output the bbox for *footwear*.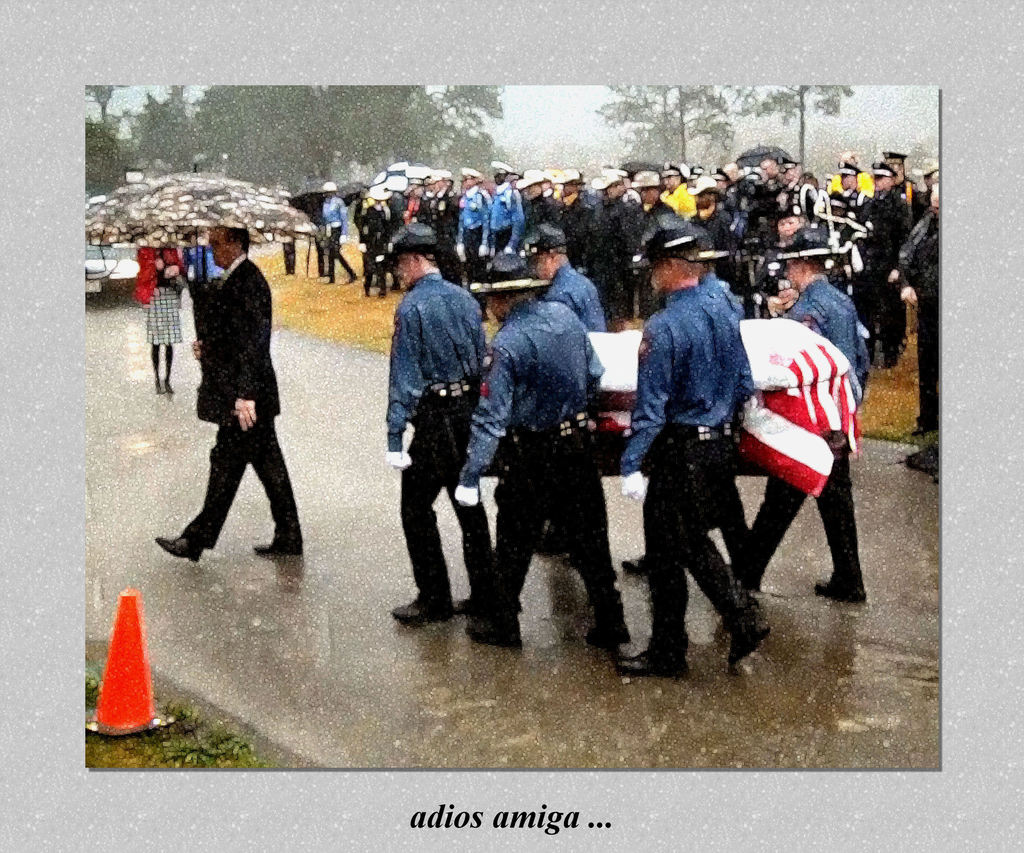
731, 617, 771, 660.
